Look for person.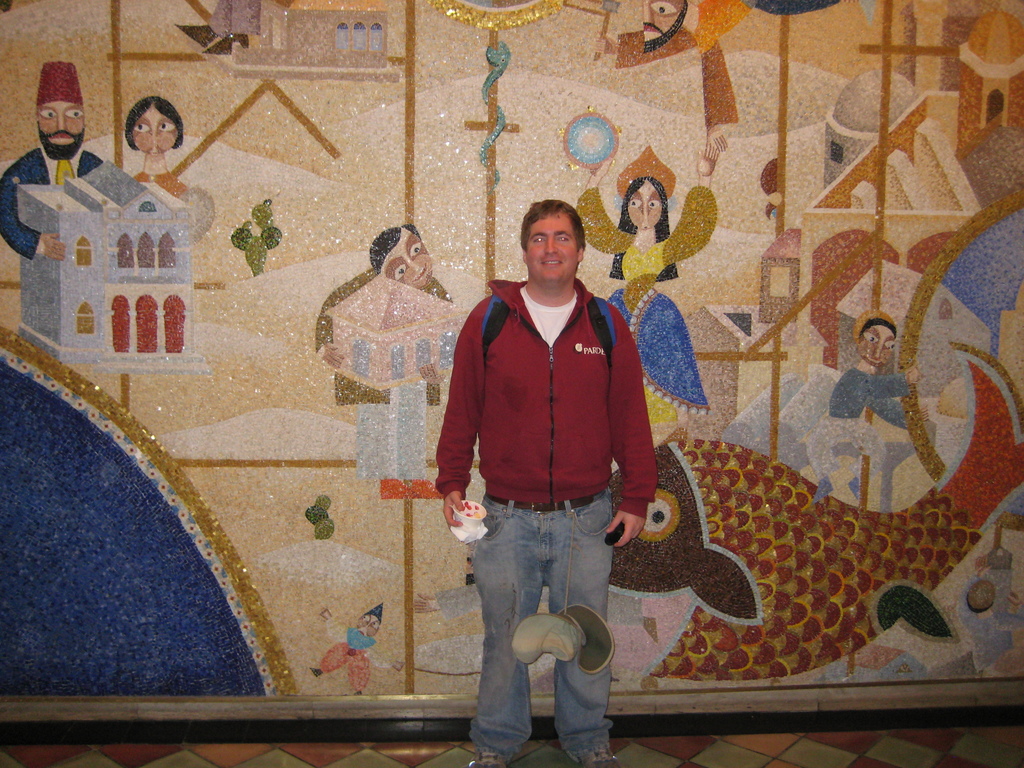
Found: <region>123, 97, 191, 210</region>.
